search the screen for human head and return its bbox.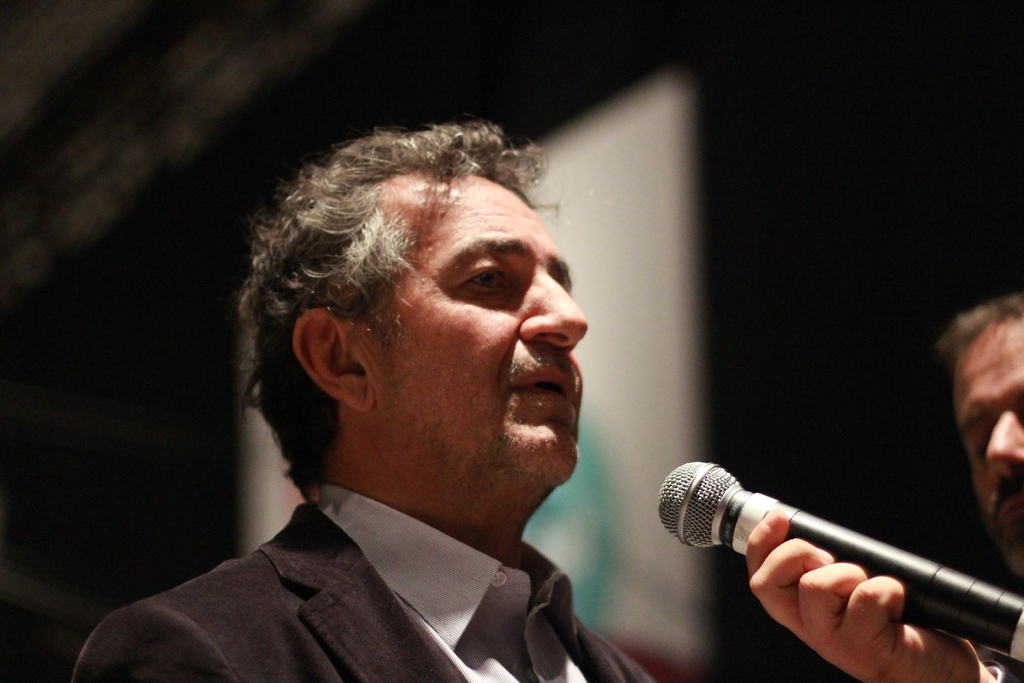
Found: {"left": 233, "top": 101, "right": 590, "bottom": 532}.
